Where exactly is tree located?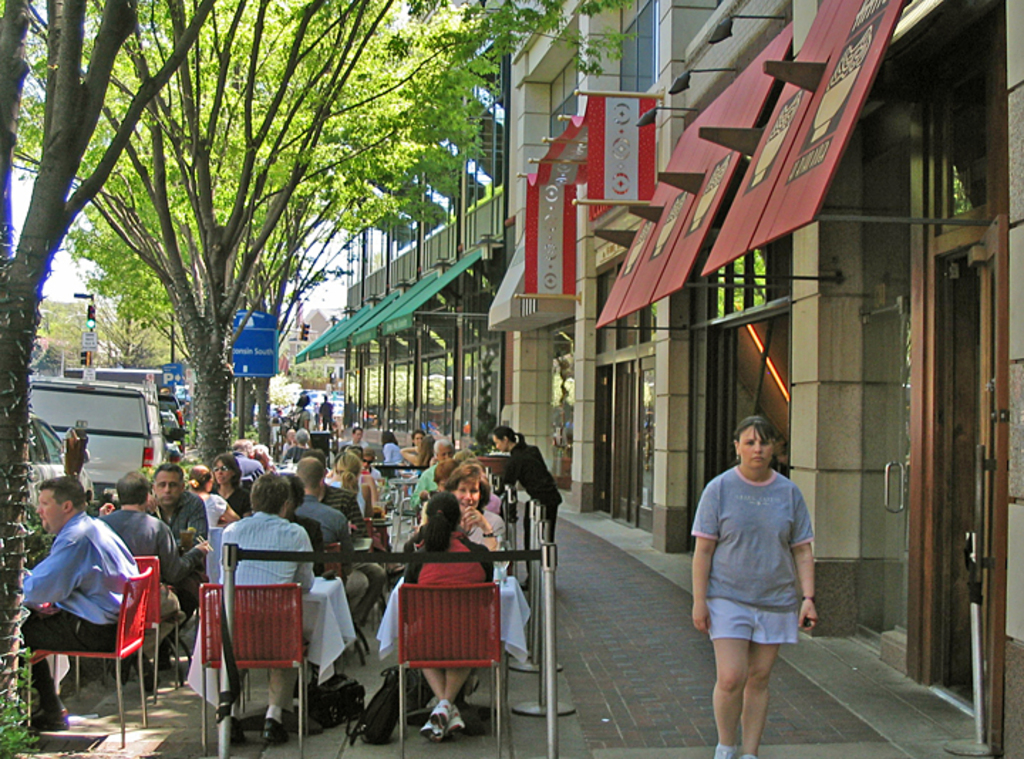
Its bounding box is (left=9, top=0, right=653, bottom=476).
